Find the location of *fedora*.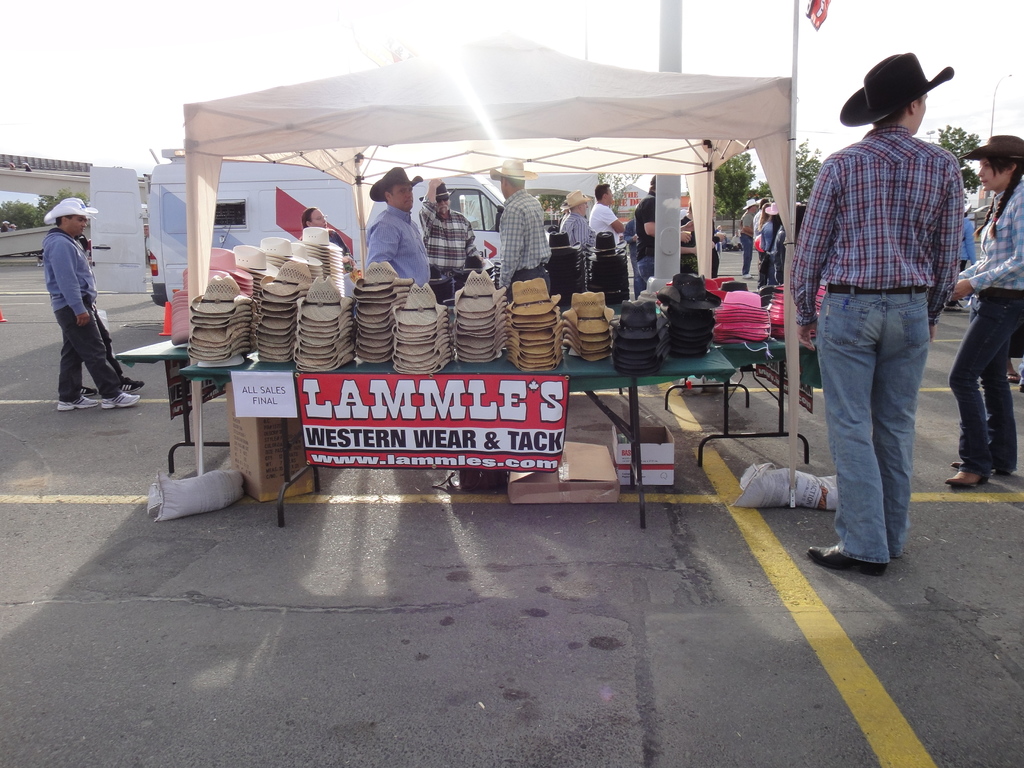
Location: detection(488, 161, 536, 181).
